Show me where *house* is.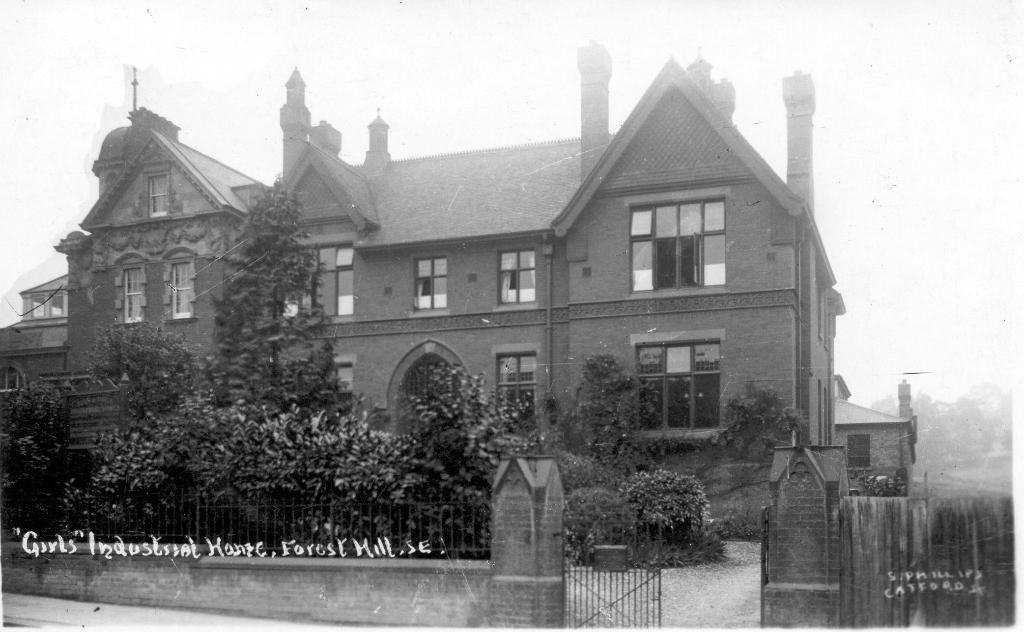
*house* is at 0,42,849,537.
